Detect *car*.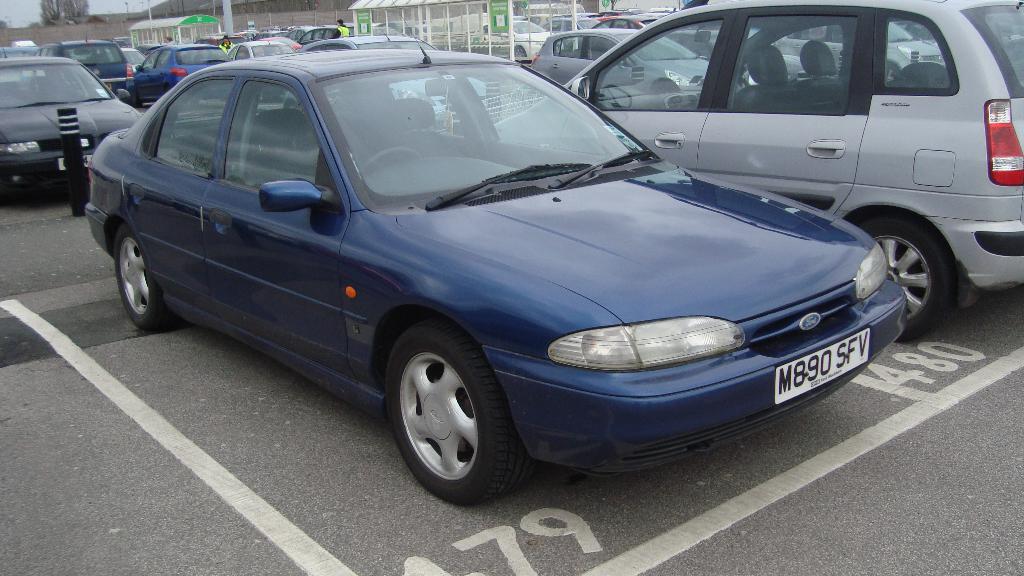
Detected at {"x1": 232, "y1": 45, "x2": 292, "y2": 67}.
